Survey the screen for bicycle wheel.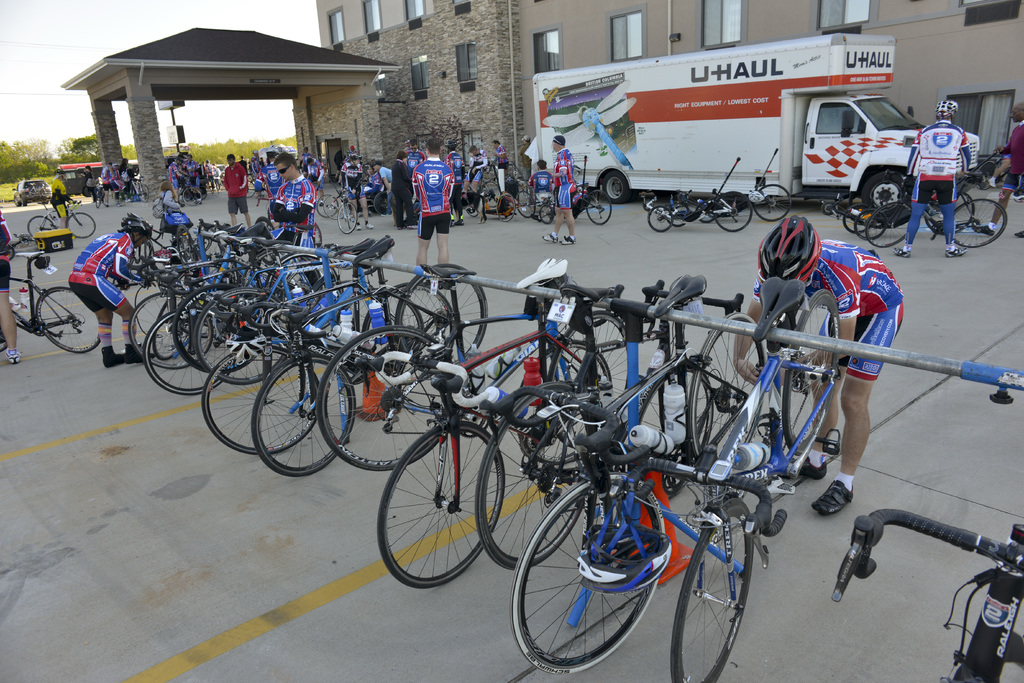
Survey found: box=[380, 429, 494, 595].
